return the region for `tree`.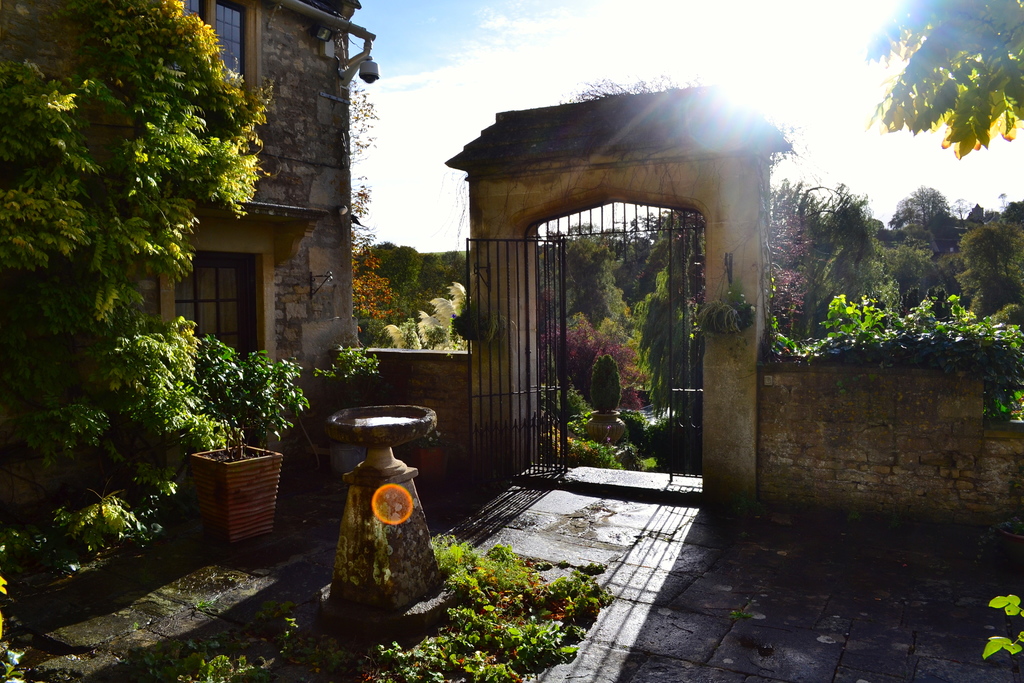
detection(886, 183, 951, 253).
